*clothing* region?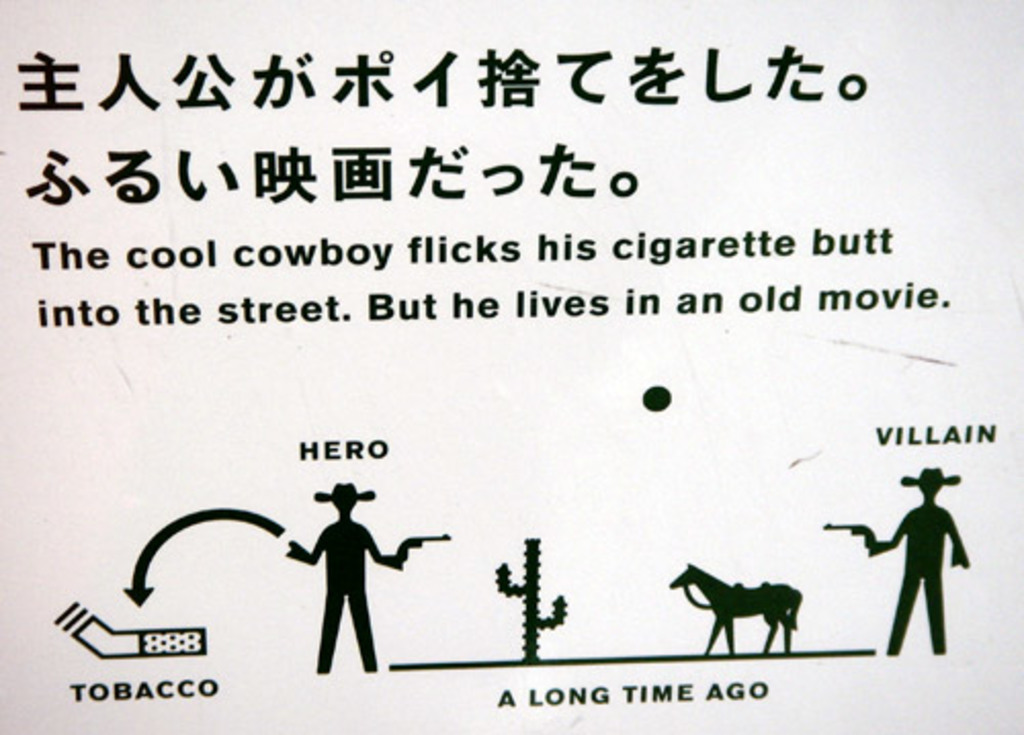
Rect(305, 514, 387, 665)
